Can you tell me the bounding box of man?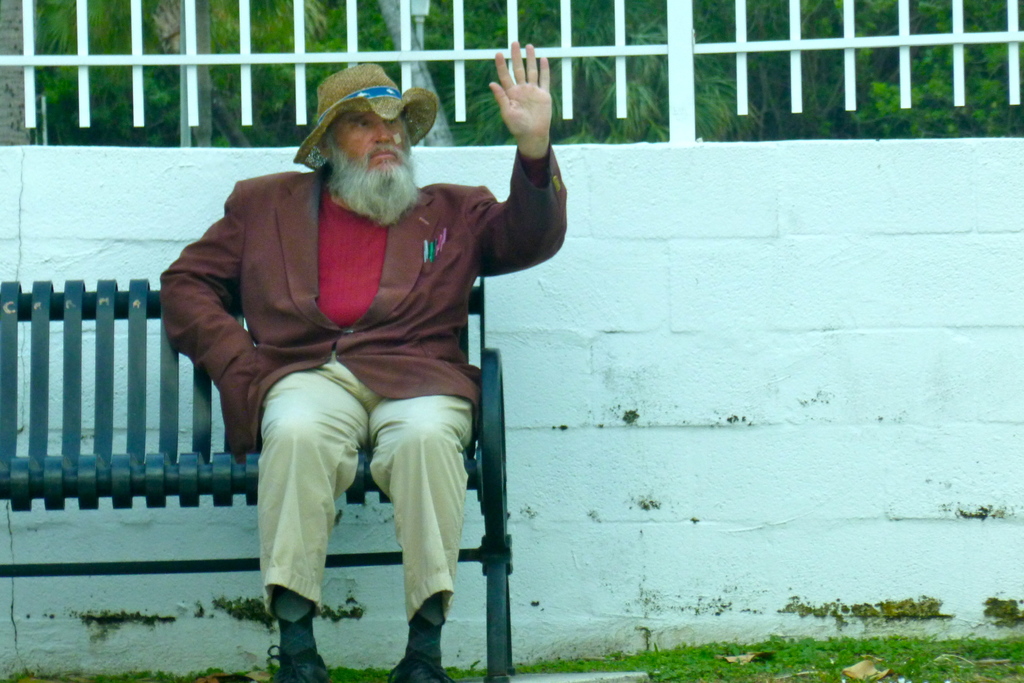
detection(168, 77, 566, 662).
